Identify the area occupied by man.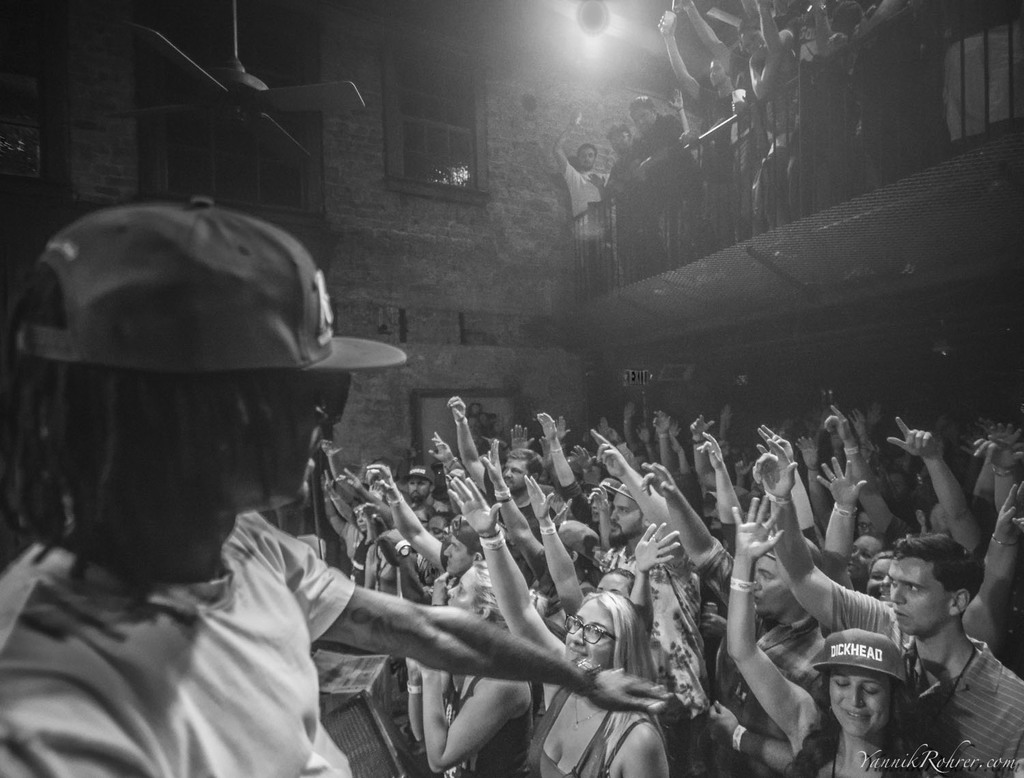
Area: (x1=0, y1=203, x2=674, y2=777).
